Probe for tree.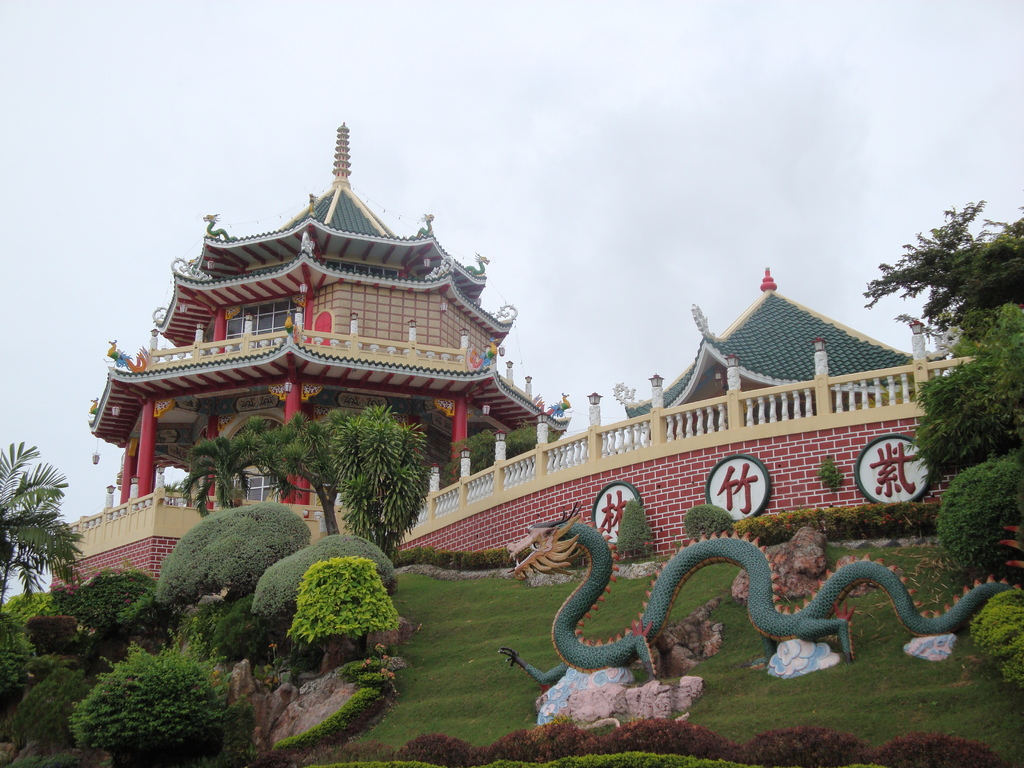
Probe result: bbox=(0, 449, 61, 615).
